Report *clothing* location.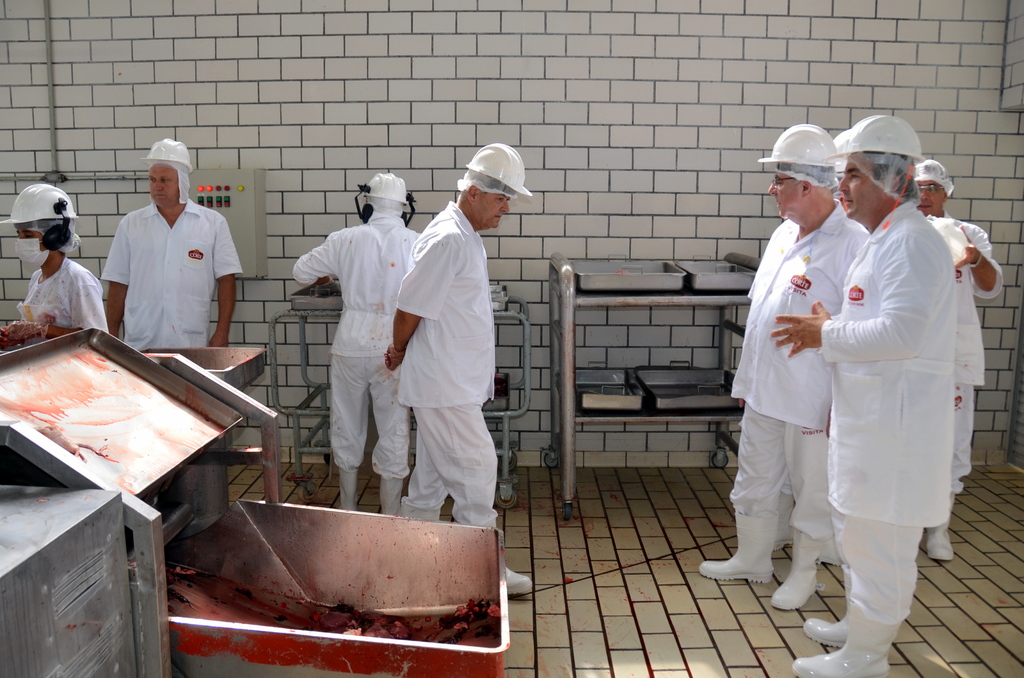
Report: [left=104, top=197, right=245, bottom=352].
